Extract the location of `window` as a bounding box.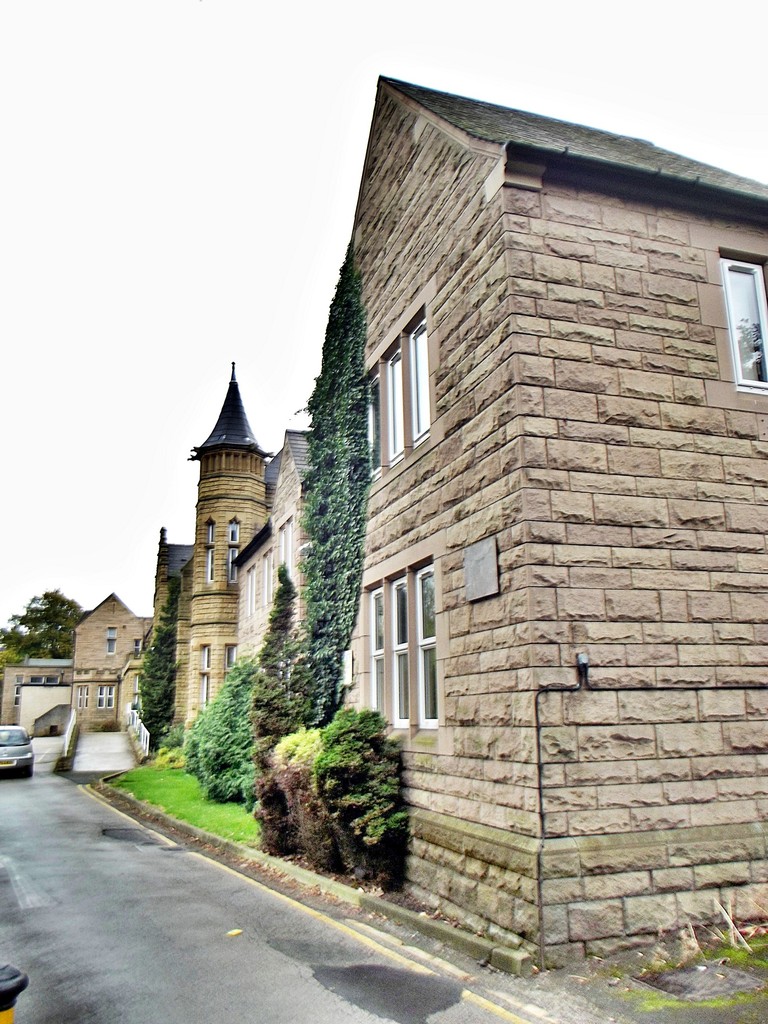
bbox=(137, 673, 142, 708).
